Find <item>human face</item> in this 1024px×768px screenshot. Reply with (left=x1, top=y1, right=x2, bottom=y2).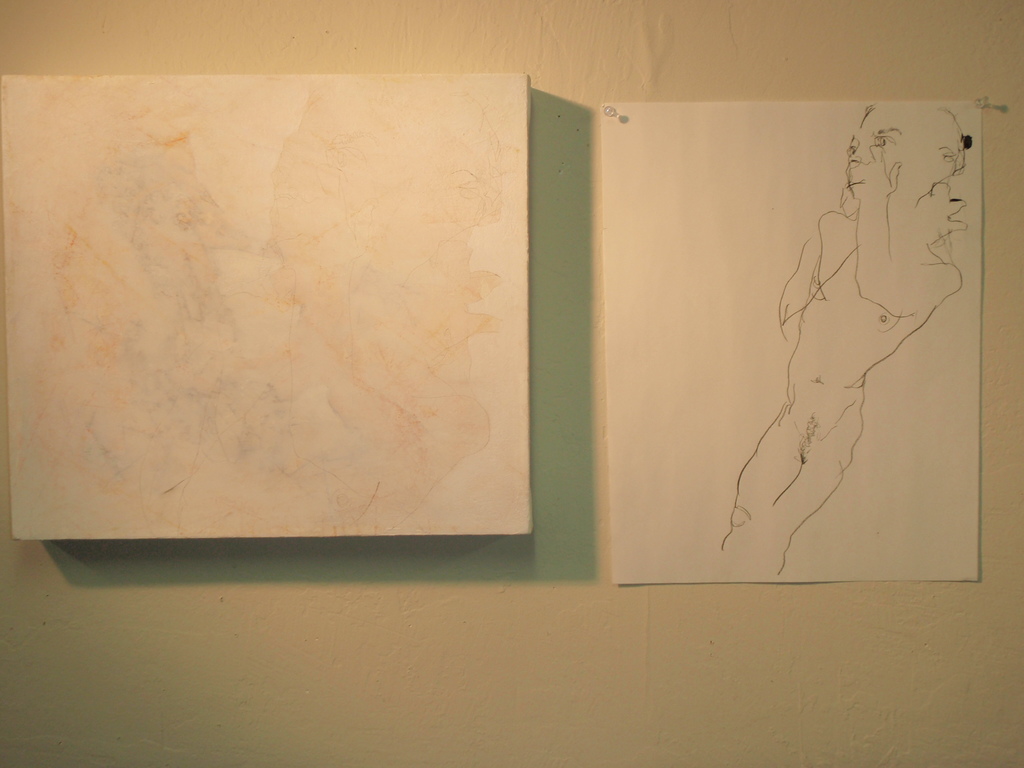
(left=848, top=101, right=935, bottom=203).
